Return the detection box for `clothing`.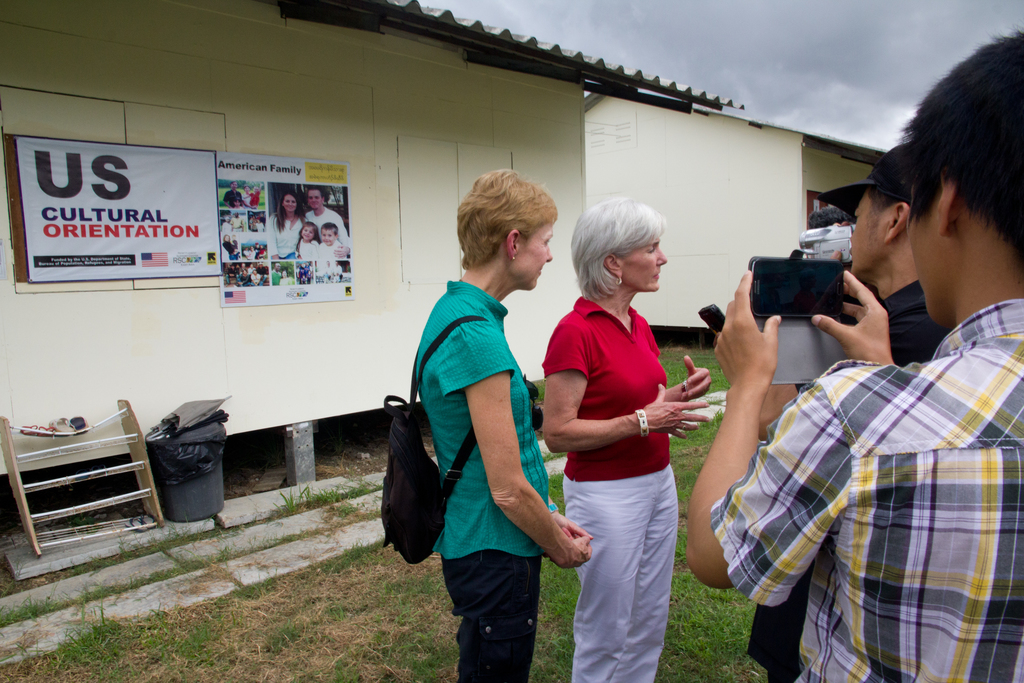
x1=277, y1=275, x2=292, y2=286.
